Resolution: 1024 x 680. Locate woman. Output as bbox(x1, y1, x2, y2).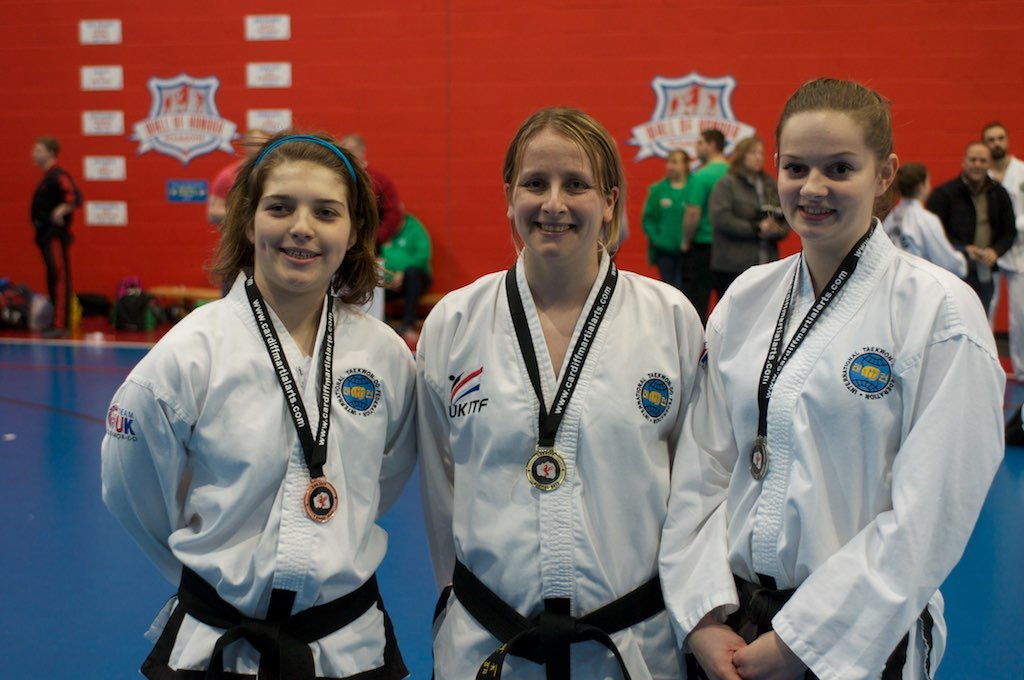
bbox(707, 133, 787, 290).
